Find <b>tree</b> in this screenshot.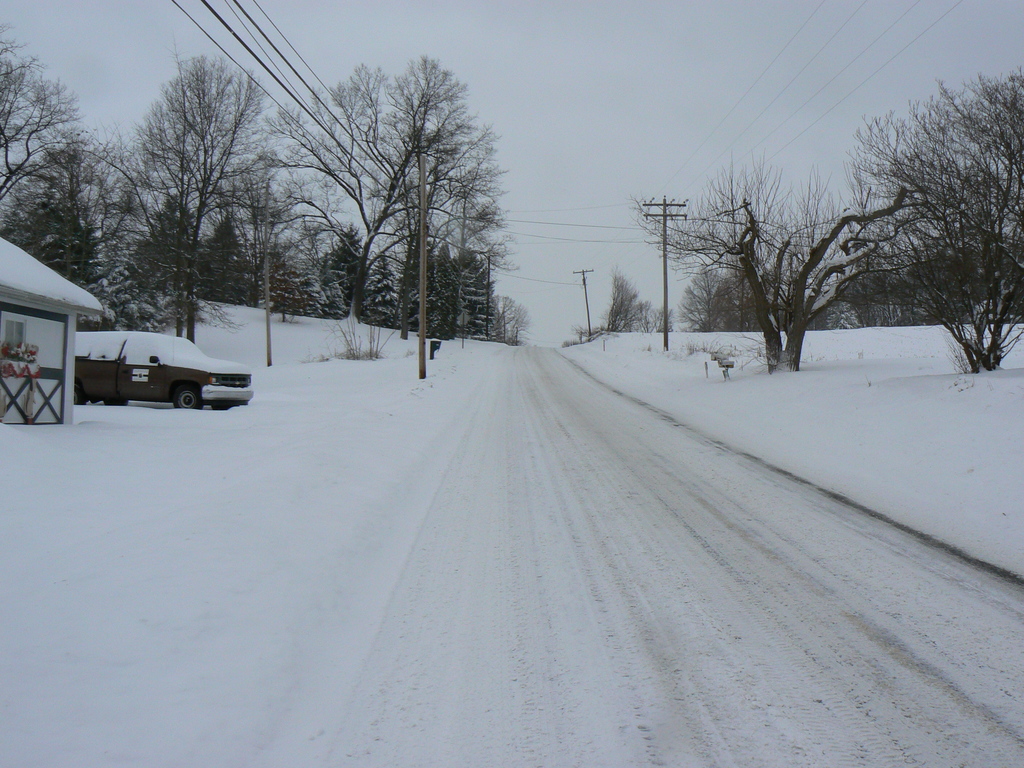
The bounding box for <b>tree</b> is l=425, t=234, r=456, b=337.
